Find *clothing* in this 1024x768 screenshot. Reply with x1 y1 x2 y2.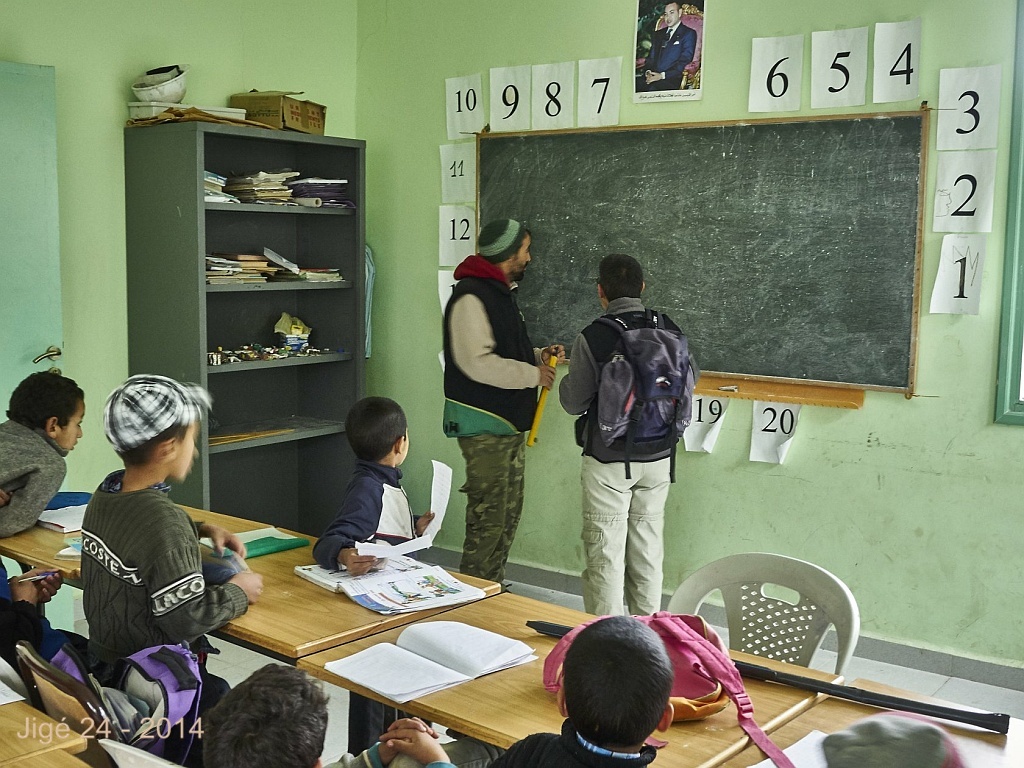
319 739 497 767.
